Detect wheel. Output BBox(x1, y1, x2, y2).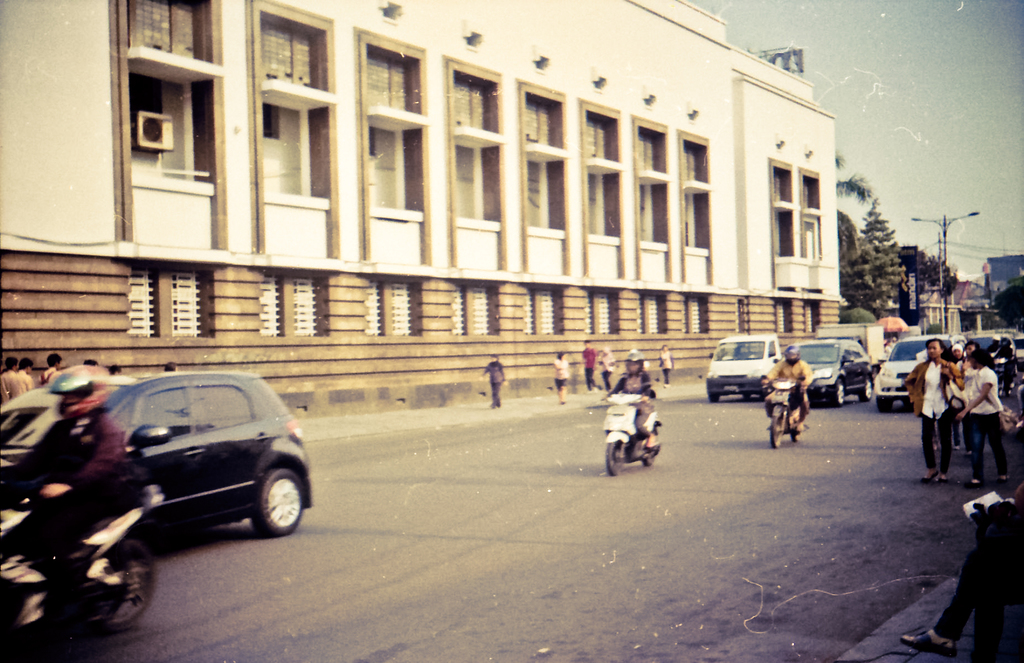
BBox(706, 392, 719, 403).
